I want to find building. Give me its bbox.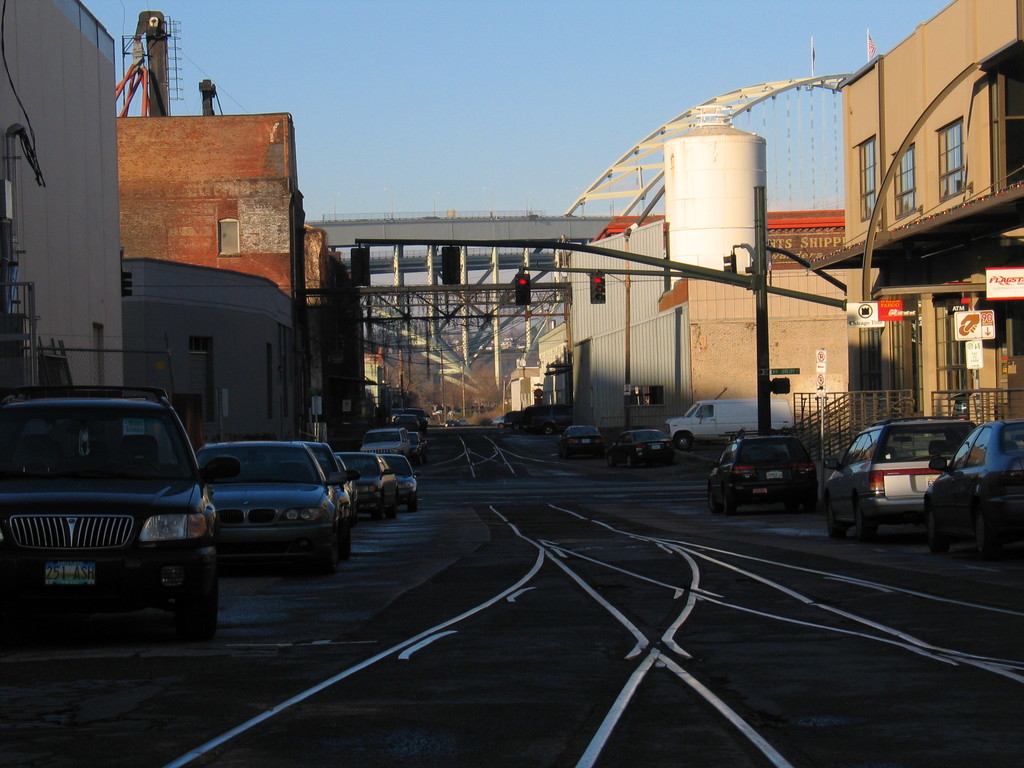
bbox=(834, 0, 1023, 447).
